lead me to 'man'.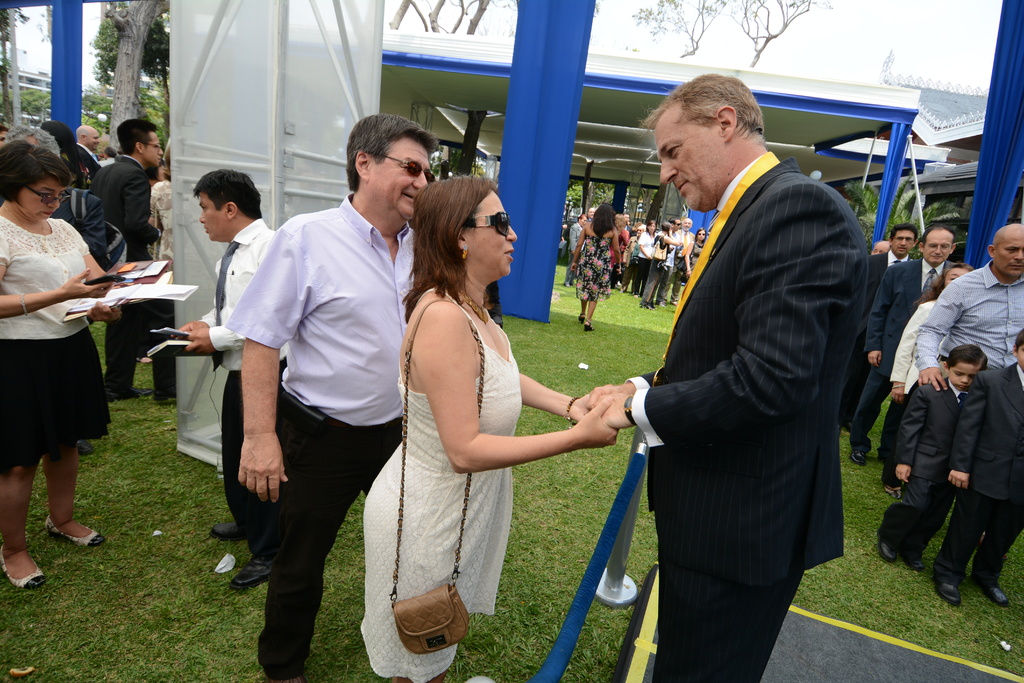
Lead to crop(213, 108, 436, 681).
